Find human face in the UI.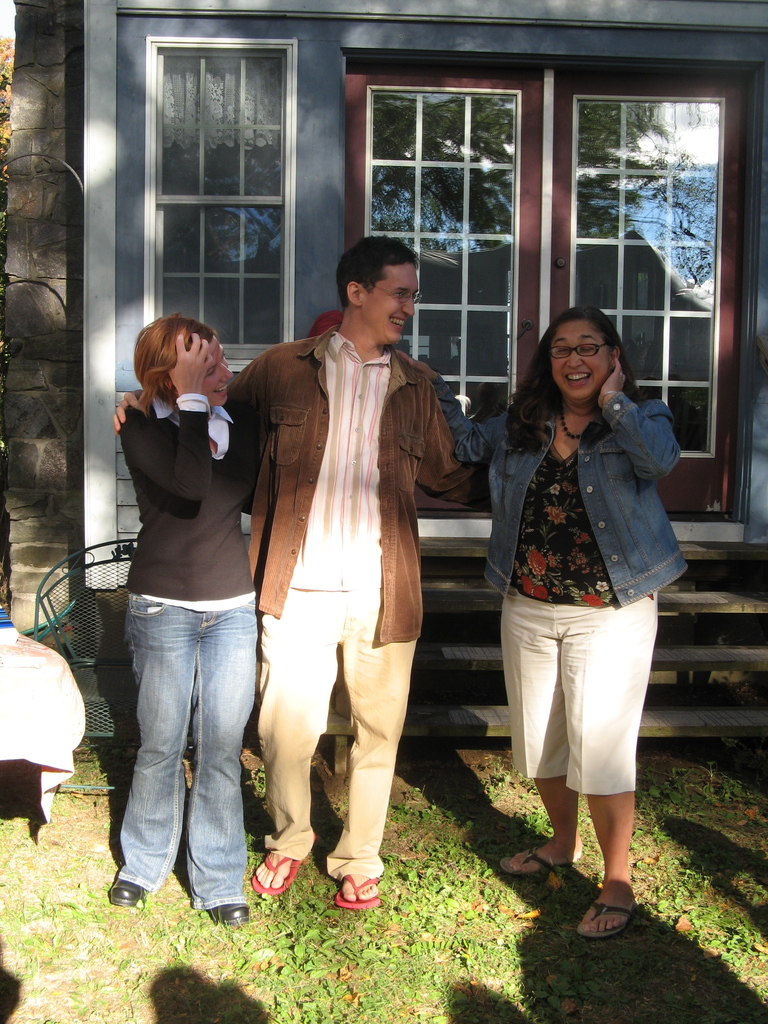
UI element at bbox=[372, 260, 414, 340].
